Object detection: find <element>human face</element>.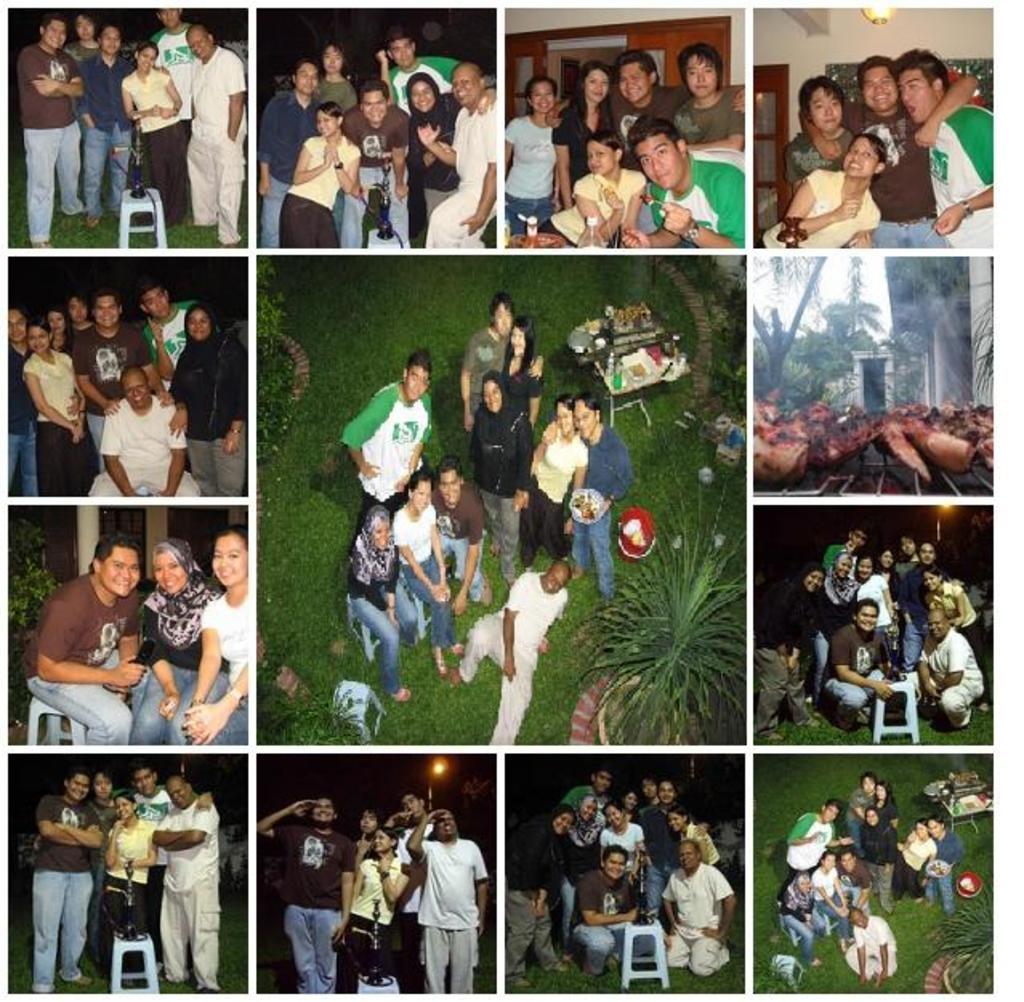
bbox(46, 313, 64, 329).
